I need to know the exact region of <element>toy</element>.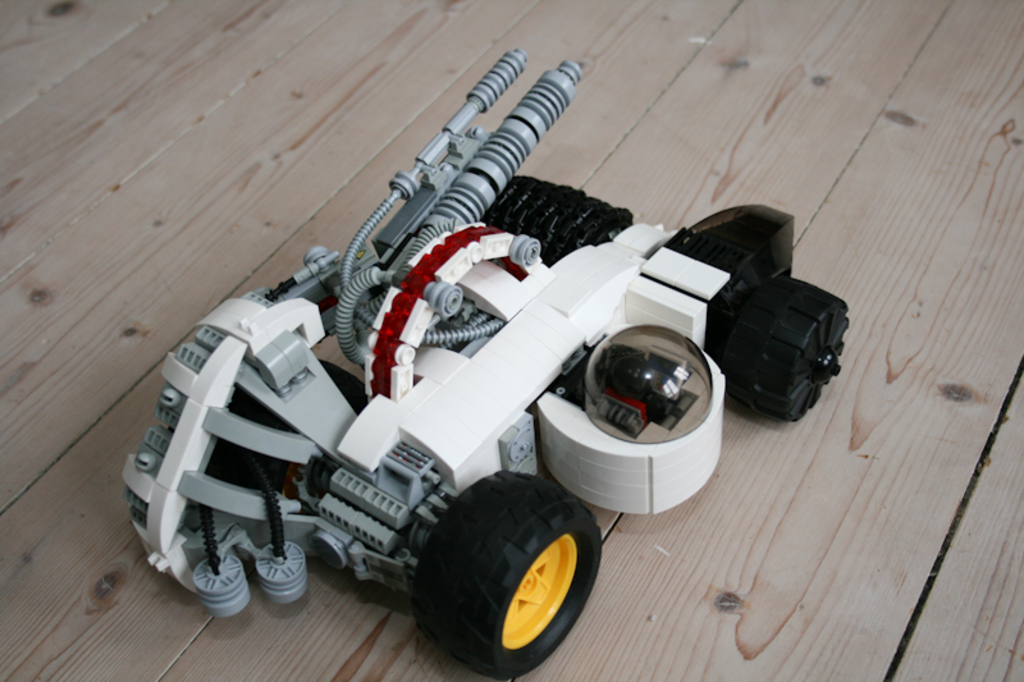
Region: box=[128, 55, 870, 681].
